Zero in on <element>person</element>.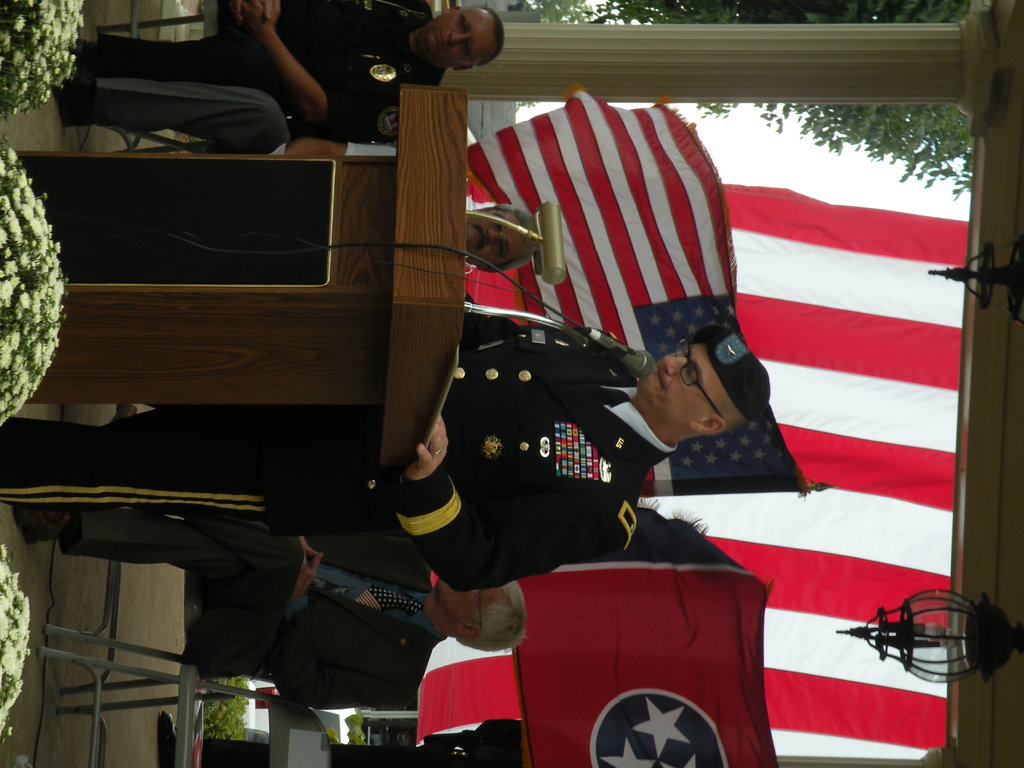
Zeroed in: (x1=154, y1=712, x2=529, y2=767).
